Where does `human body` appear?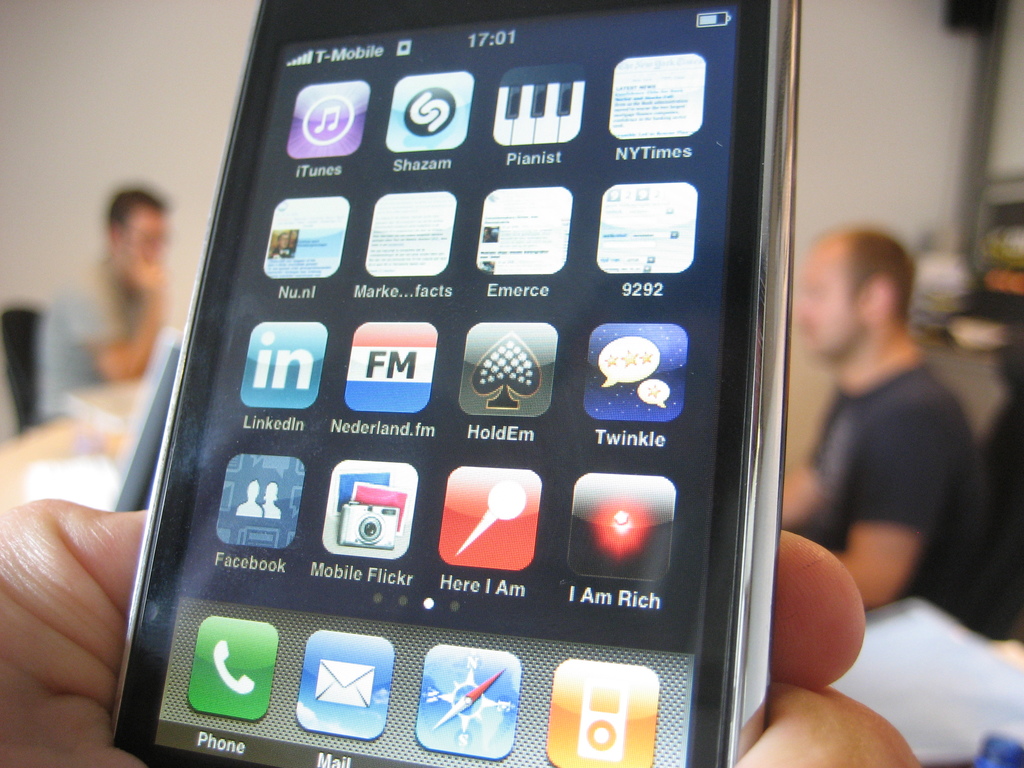
Appears at bbox=[35, 187, 177, 430].
